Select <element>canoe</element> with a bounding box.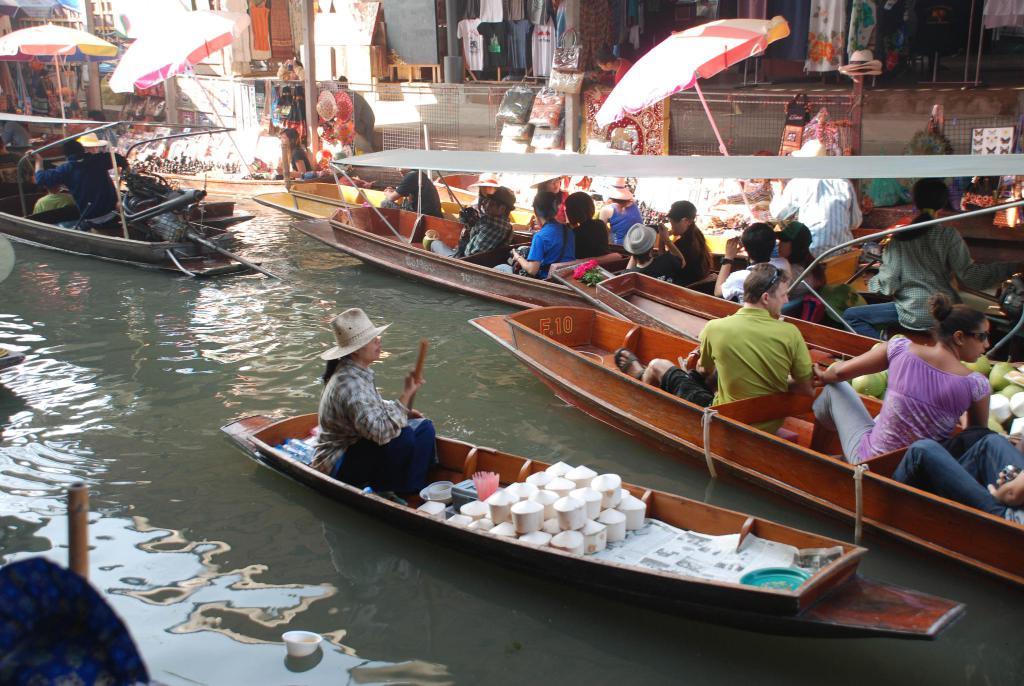
bbox=(297, 201, 1022, 390).
